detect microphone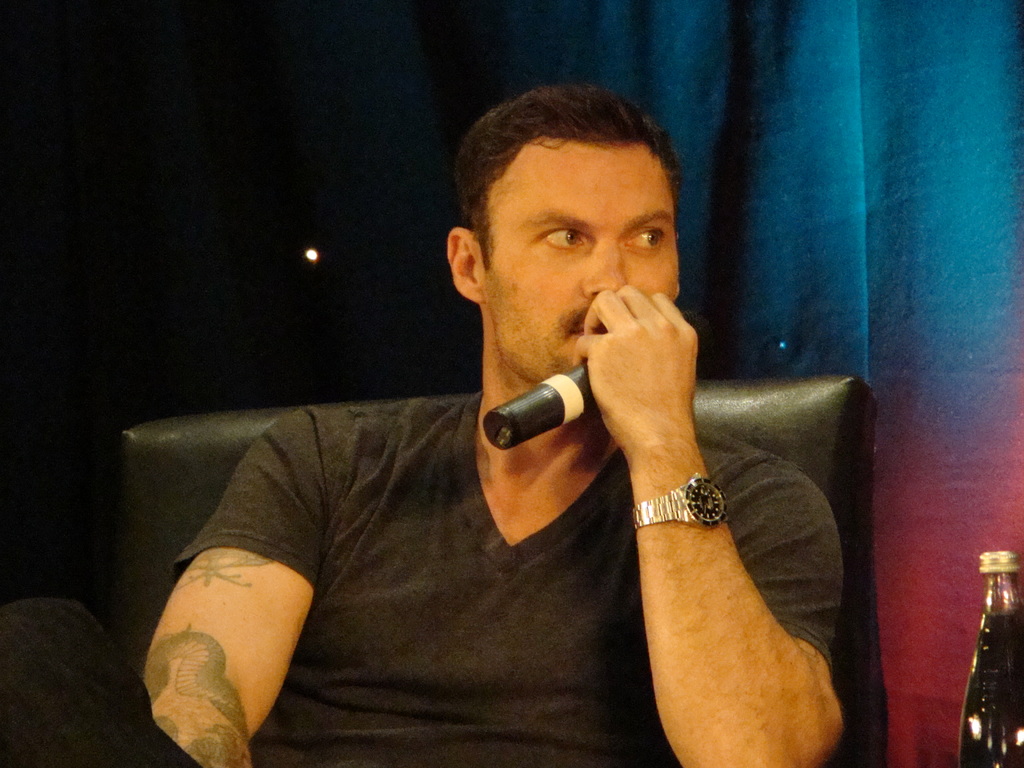
{"left": 469, "top": 352, "right": 599, "bottom": 463}
